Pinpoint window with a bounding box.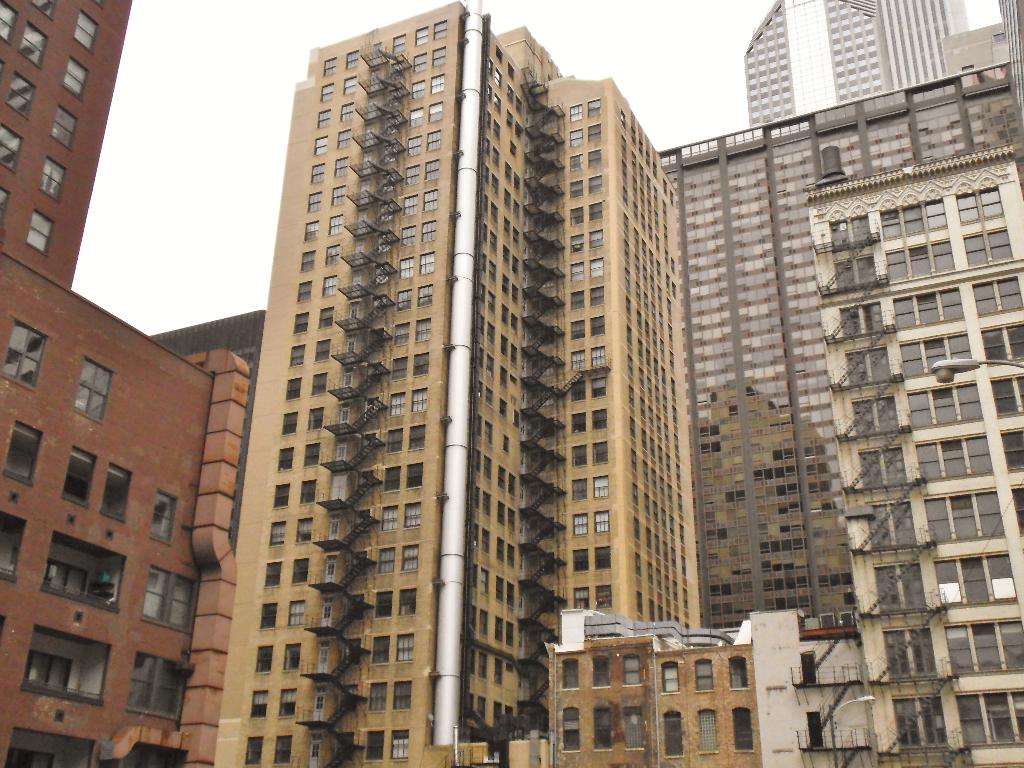
143/566/197/628.
